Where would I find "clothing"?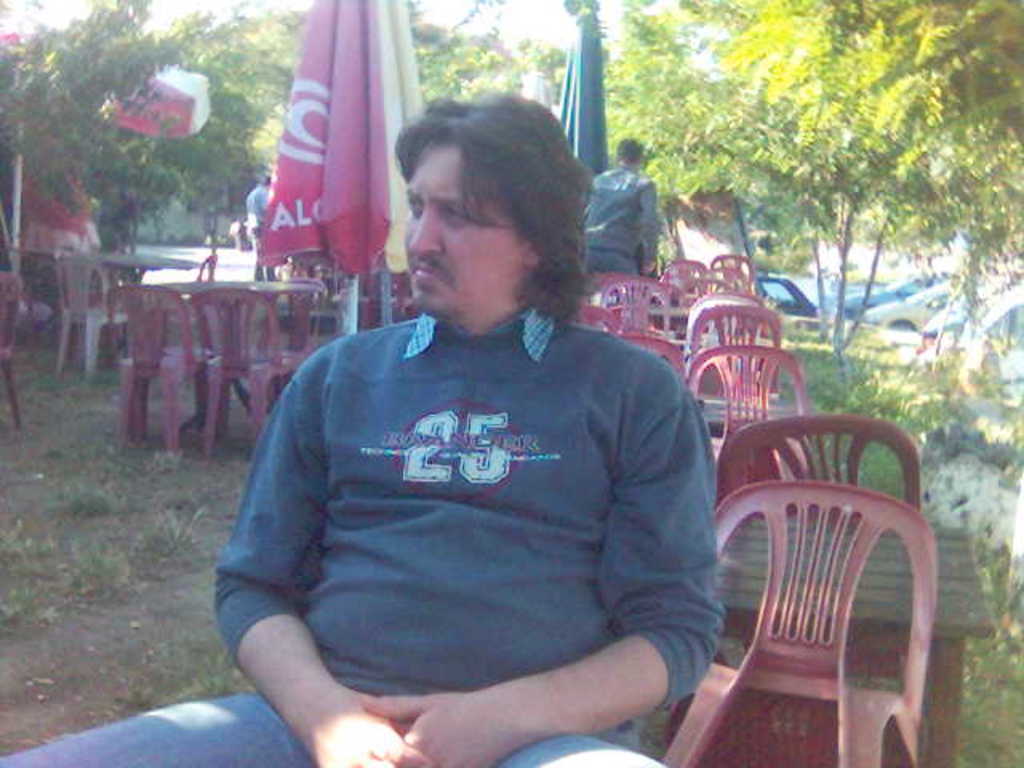
At Rect(576, 166, 653, 270).
